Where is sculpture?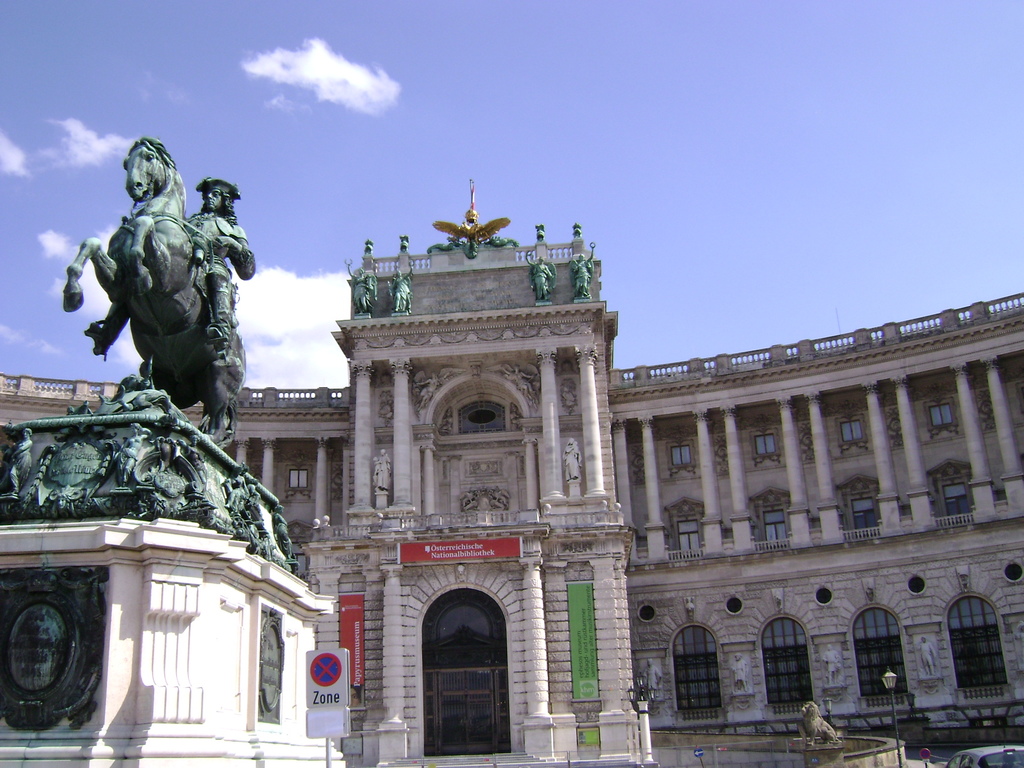
box=[818, 643, 843, 685].
